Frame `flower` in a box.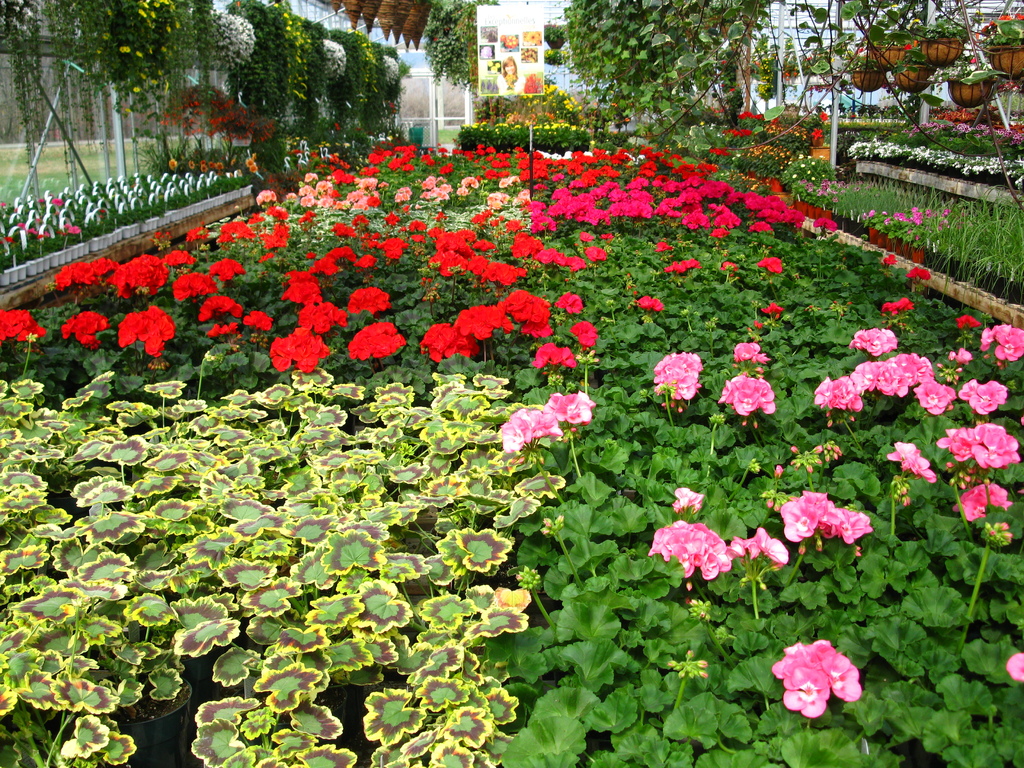
(0,234,15,246).
